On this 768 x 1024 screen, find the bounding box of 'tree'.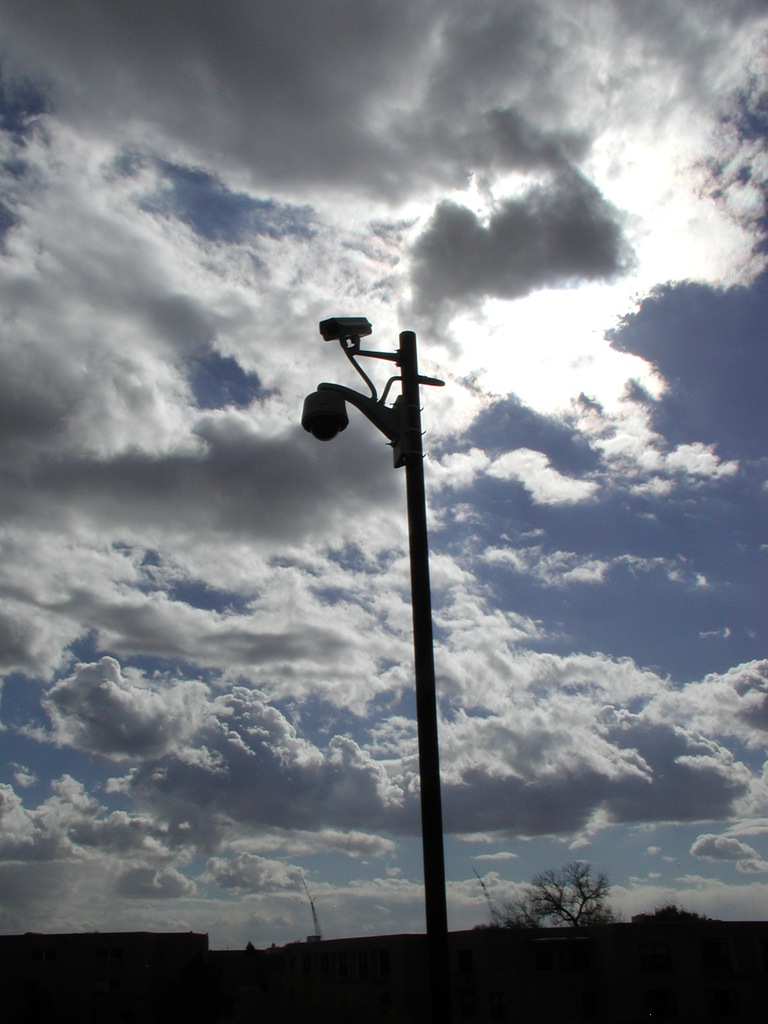
Bounding box: <region>493, 856, 612, 934</region>.
